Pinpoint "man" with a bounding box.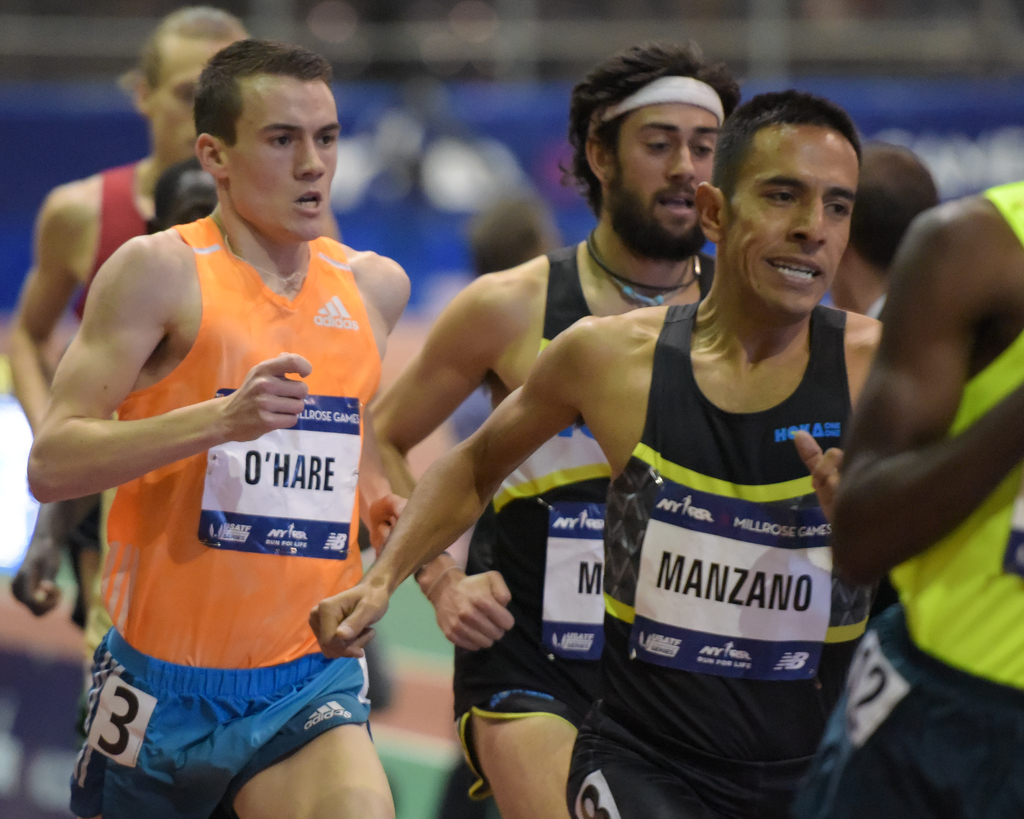
BBox(7, 7, 251, 556).
